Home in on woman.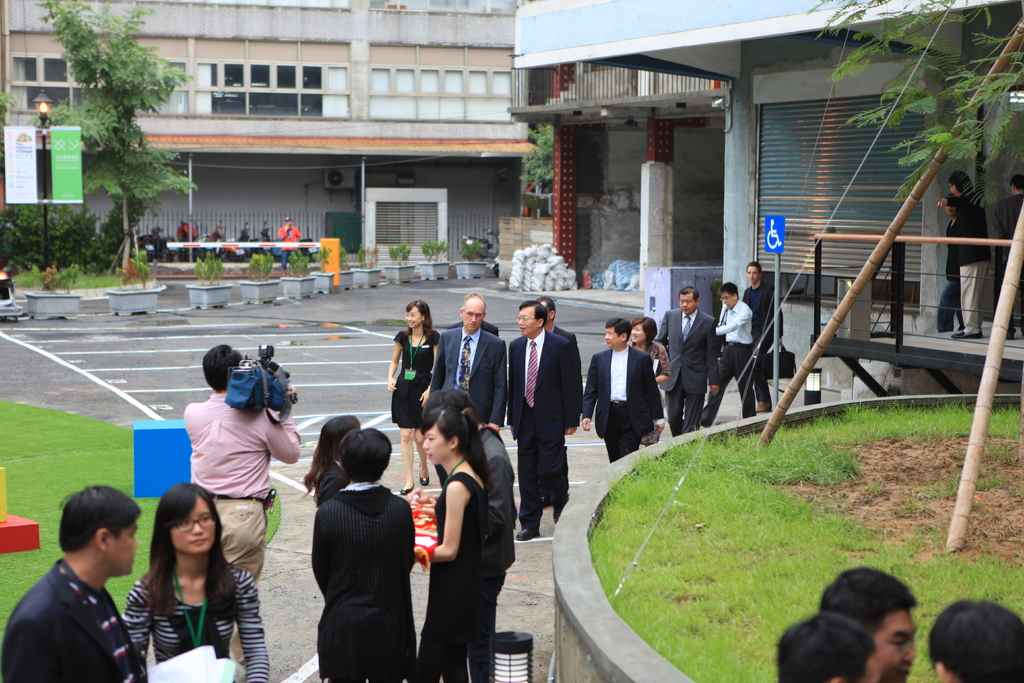
Homed in at {"left": 634, "top": 317, "right": 666, "bottom": 448}.
